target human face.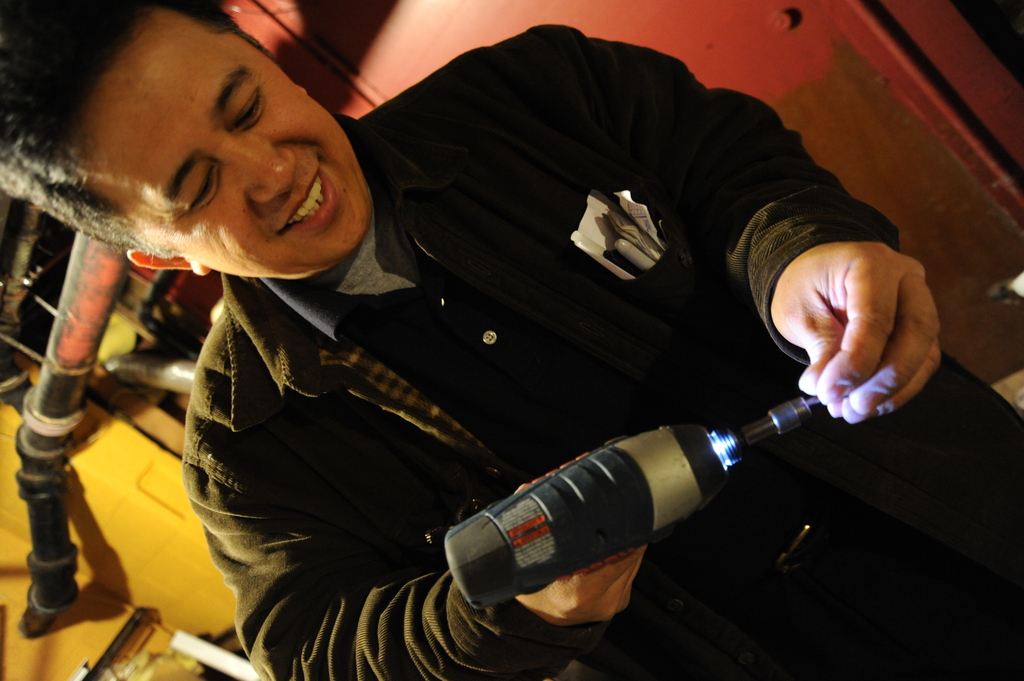
Target region: bbox(80, 12, 371, 278).
